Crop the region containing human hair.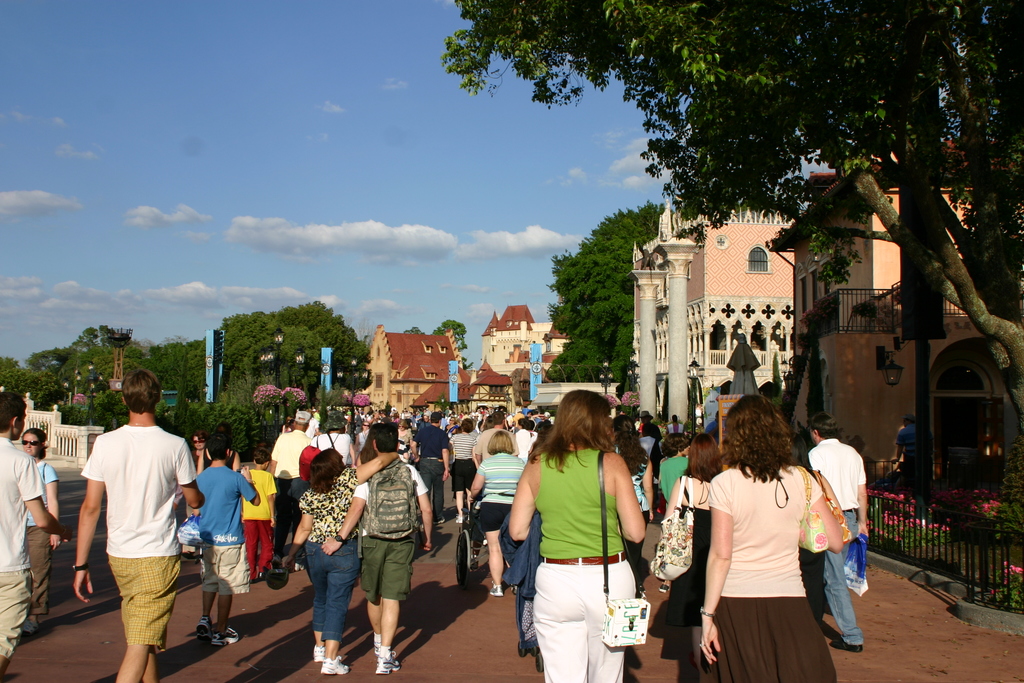
Crop region: <region>805, 412, 838, 441</region>.
